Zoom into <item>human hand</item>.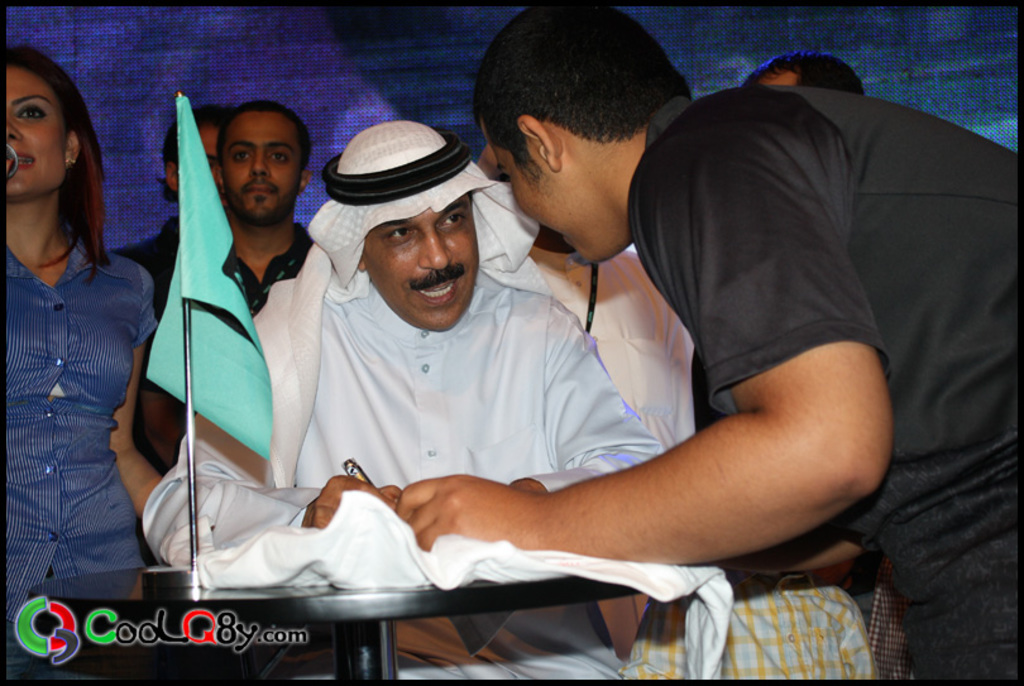
Zoom target: BBox(368, 467, 535, 570).
